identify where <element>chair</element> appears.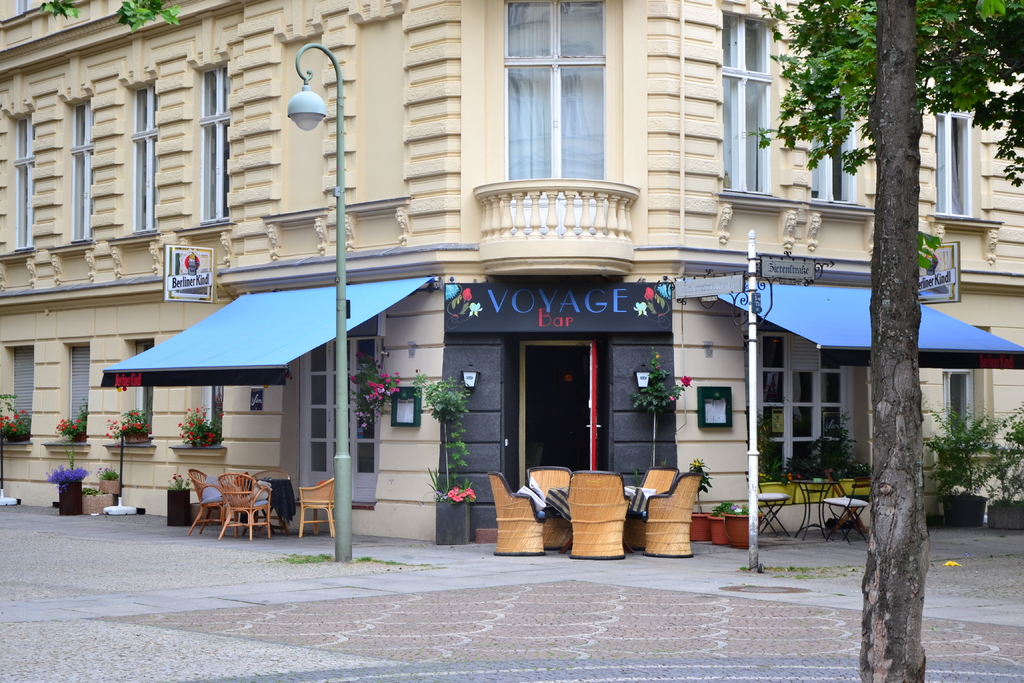
Appears at (252,467,291,537).
